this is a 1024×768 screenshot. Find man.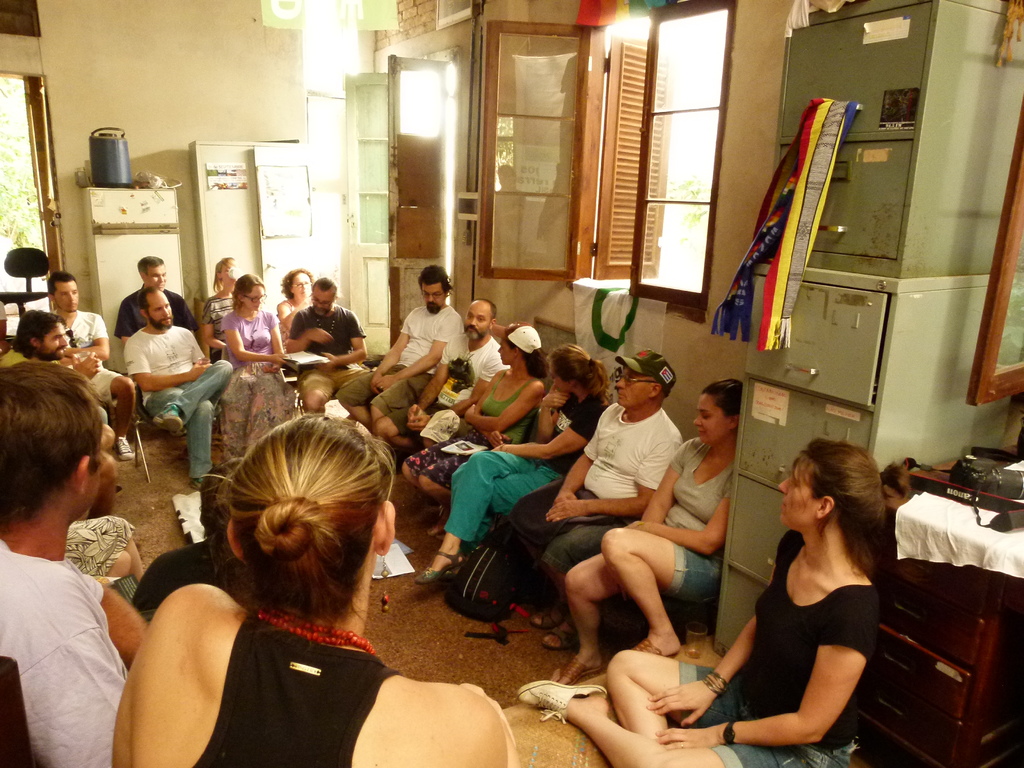
Bounding box: select_region(115, 250, 201, 341).
